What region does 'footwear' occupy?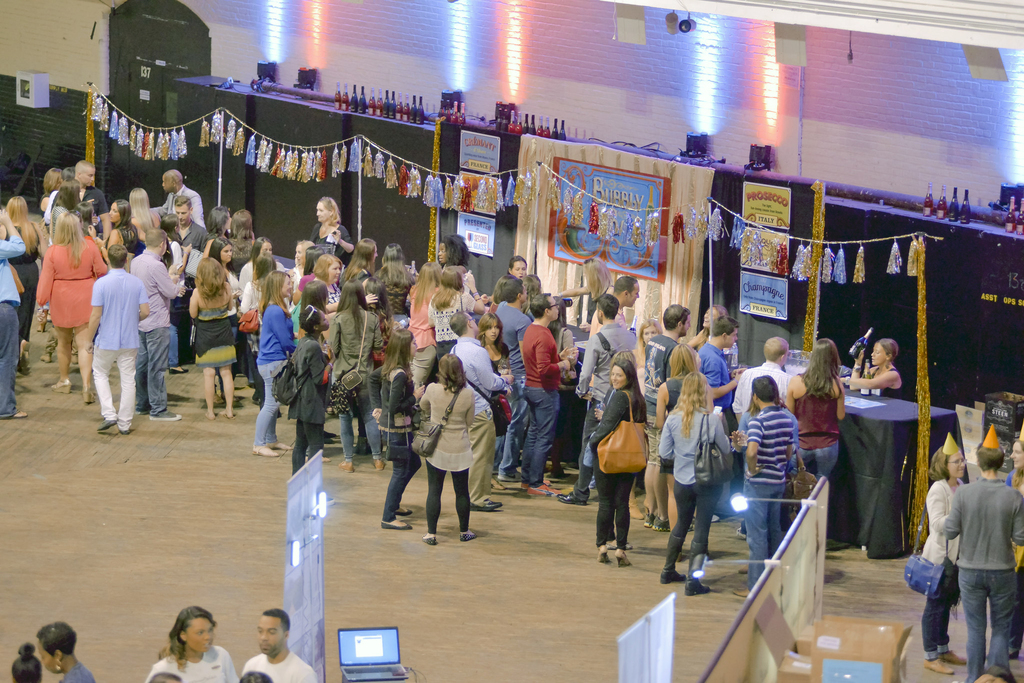
locate(941, 649, 967, 666).
